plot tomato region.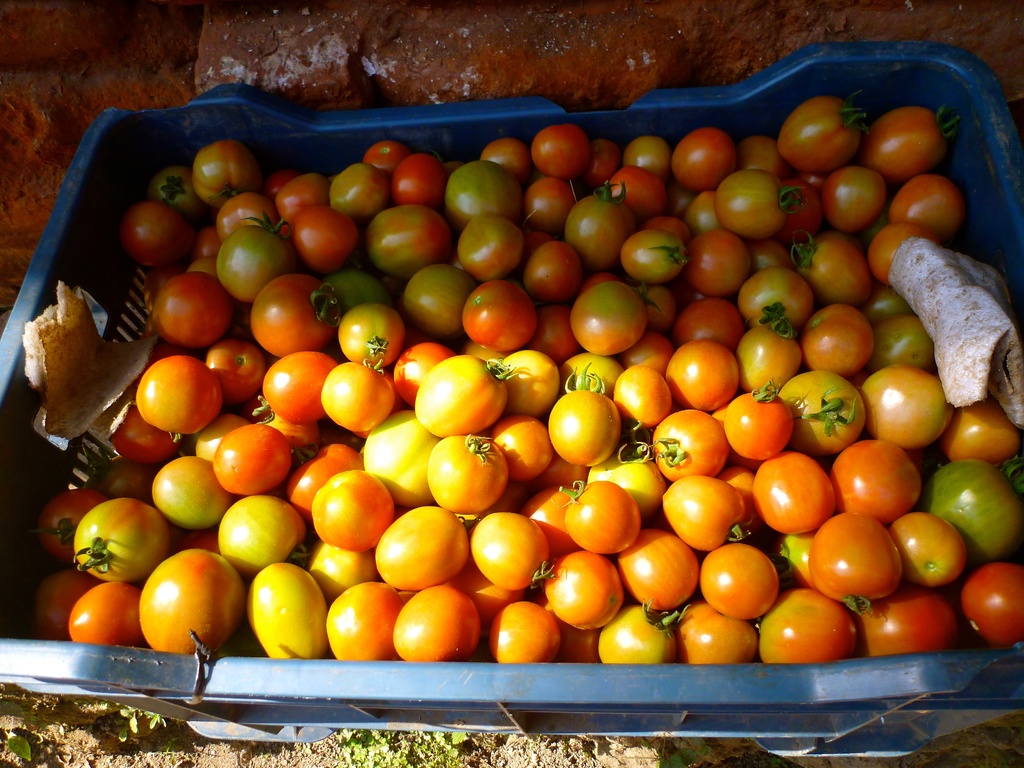
Plotted at 669/600/758/661.
